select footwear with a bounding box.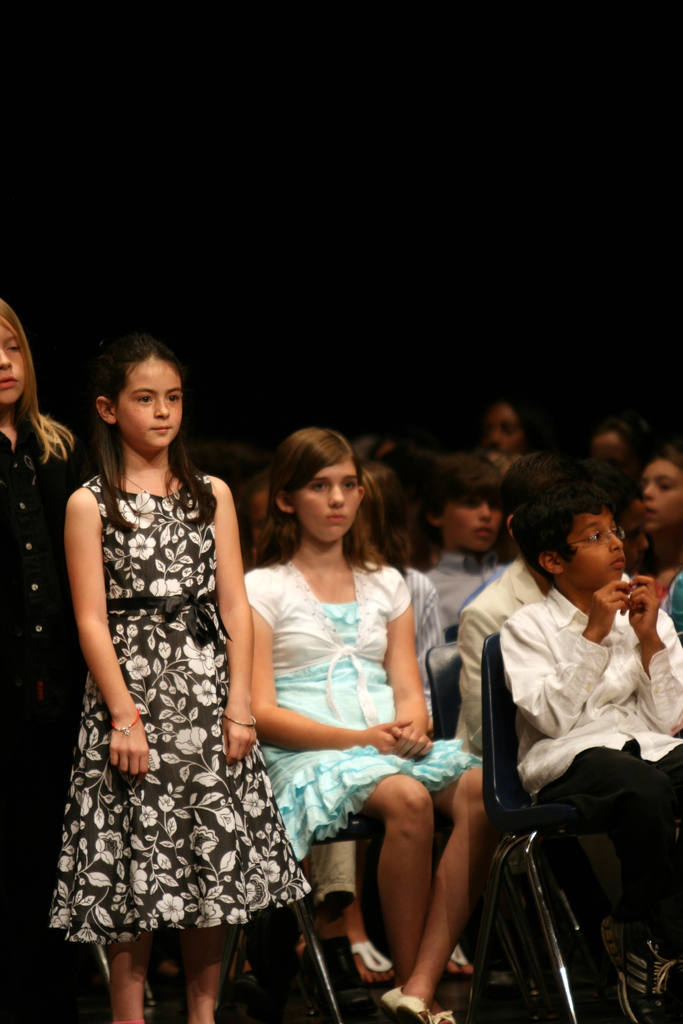
[x1=380, y1=989, x2=425, y2=1023].
